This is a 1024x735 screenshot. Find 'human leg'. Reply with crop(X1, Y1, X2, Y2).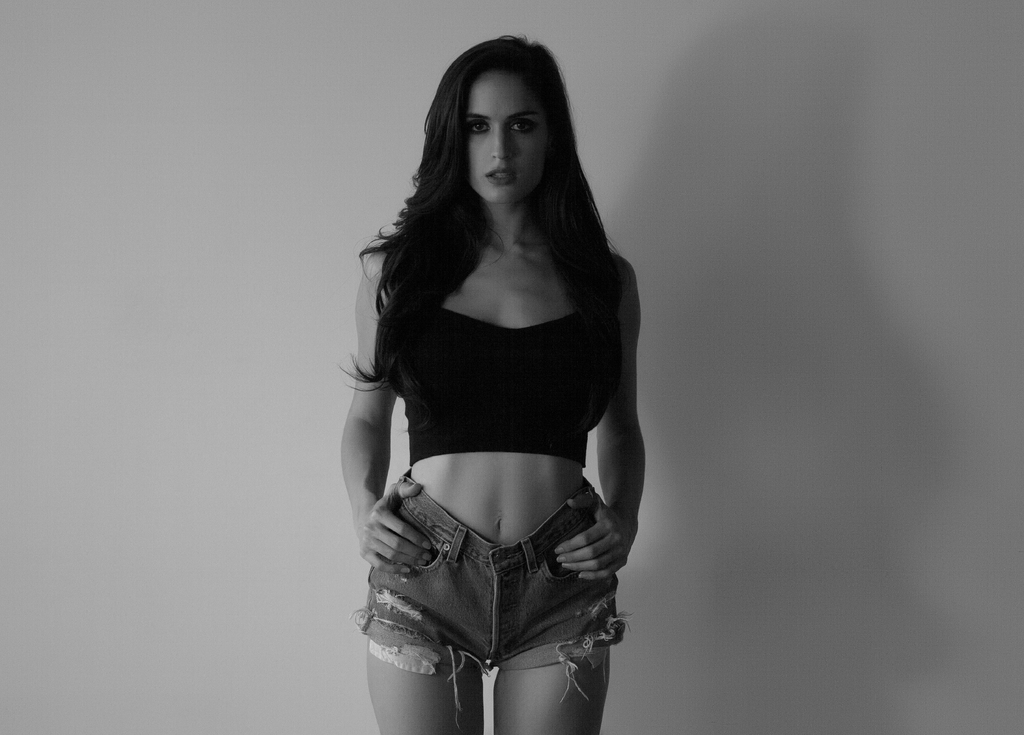
crop(500, 495, 602, 734).
